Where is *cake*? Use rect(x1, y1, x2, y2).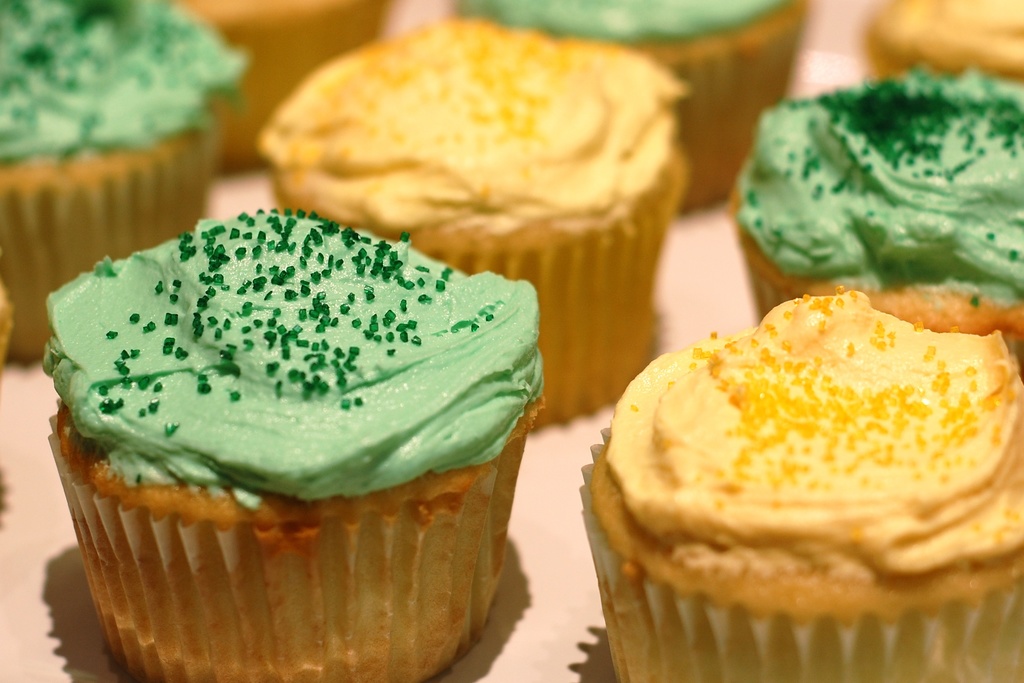
rect(732, 60, 1023, 327).
